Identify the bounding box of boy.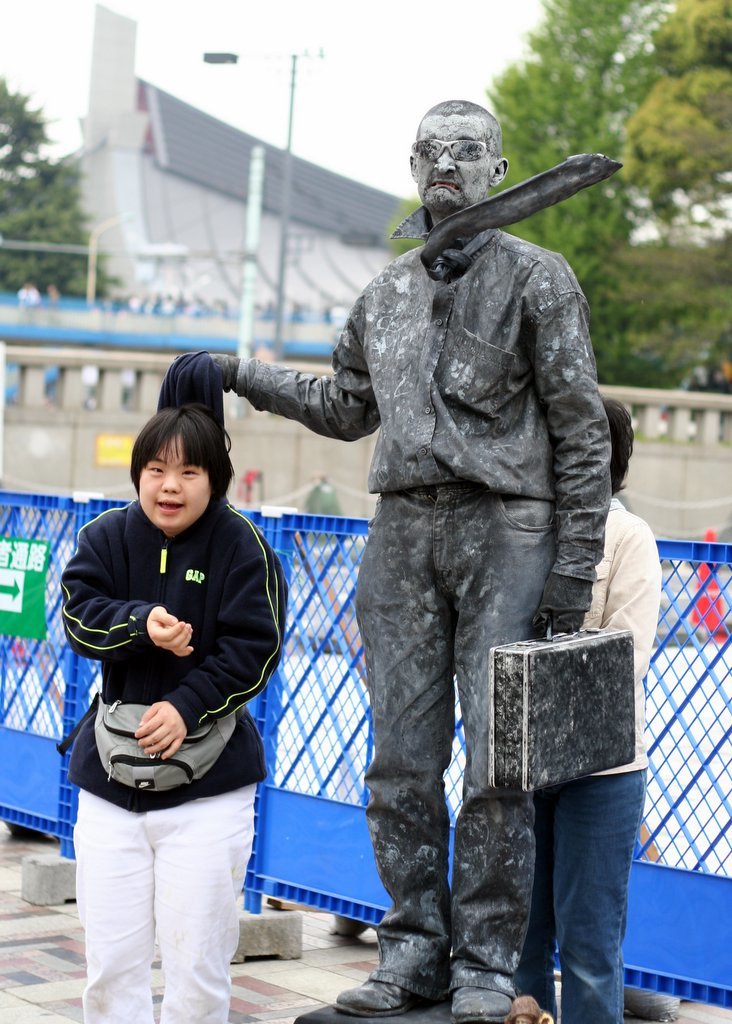
pyautogui.locateOnScreen(24, 461, 306, 961).
